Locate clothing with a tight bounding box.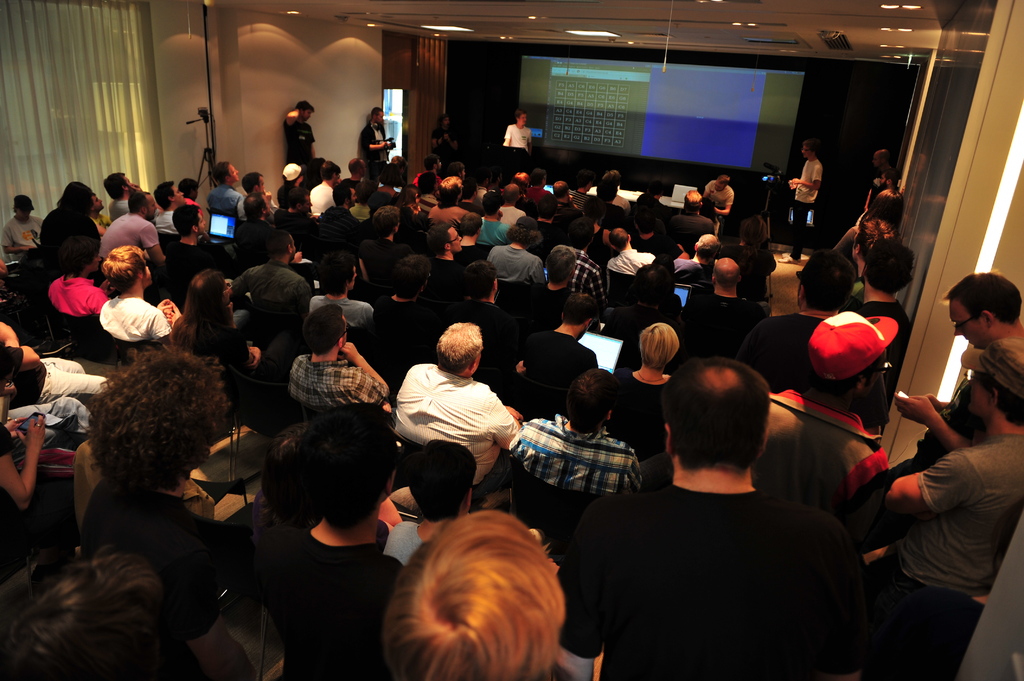
x1=365 y1=296 x2=442 y2=368.
